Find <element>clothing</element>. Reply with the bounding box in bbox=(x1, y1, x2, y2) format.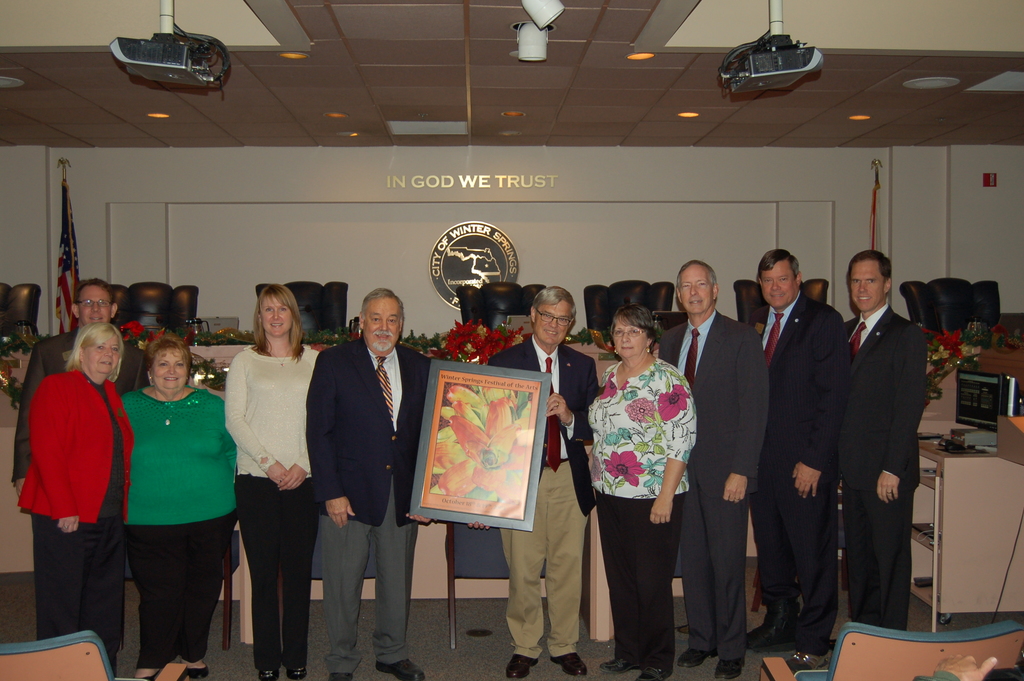
bbox=(121, 387, 226, 660).
